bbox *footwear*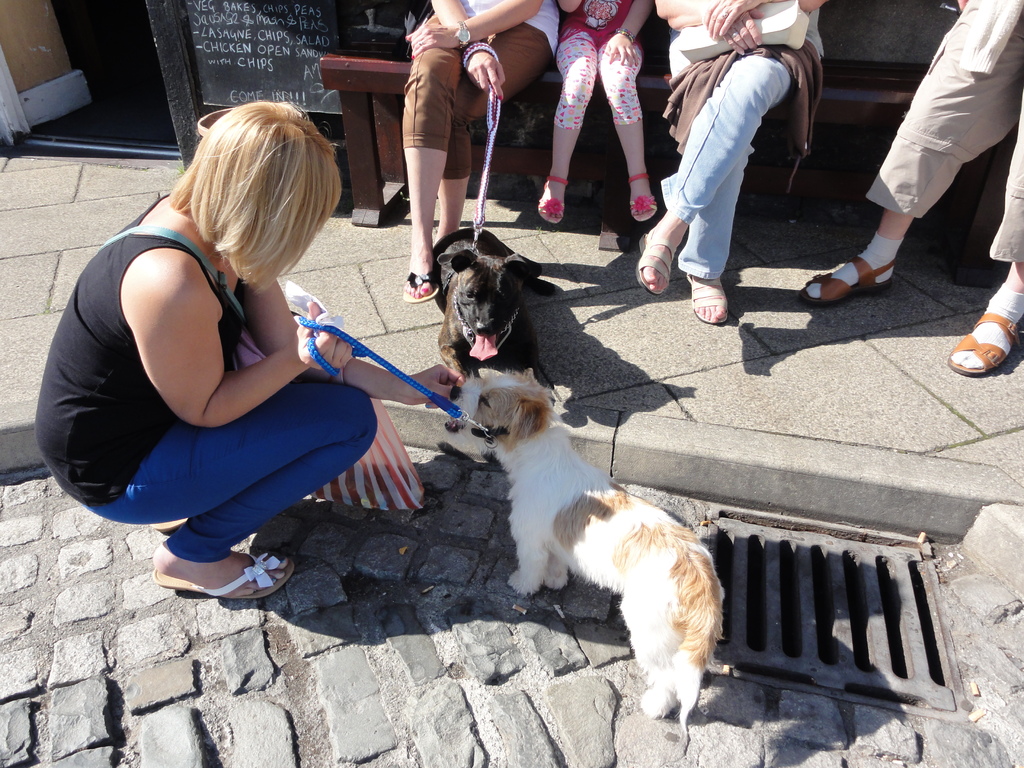
(x1=634, y1=225, x2=689, y2=301)
